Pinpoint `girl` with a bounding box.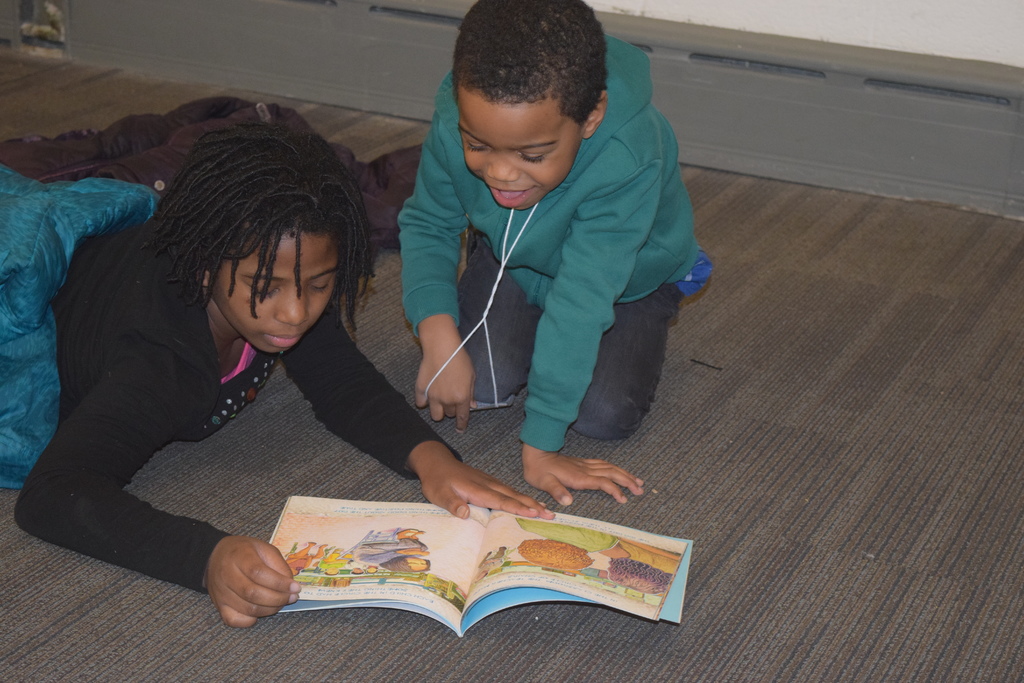
(x1=3, y1=122, x2=557, y2=630).
